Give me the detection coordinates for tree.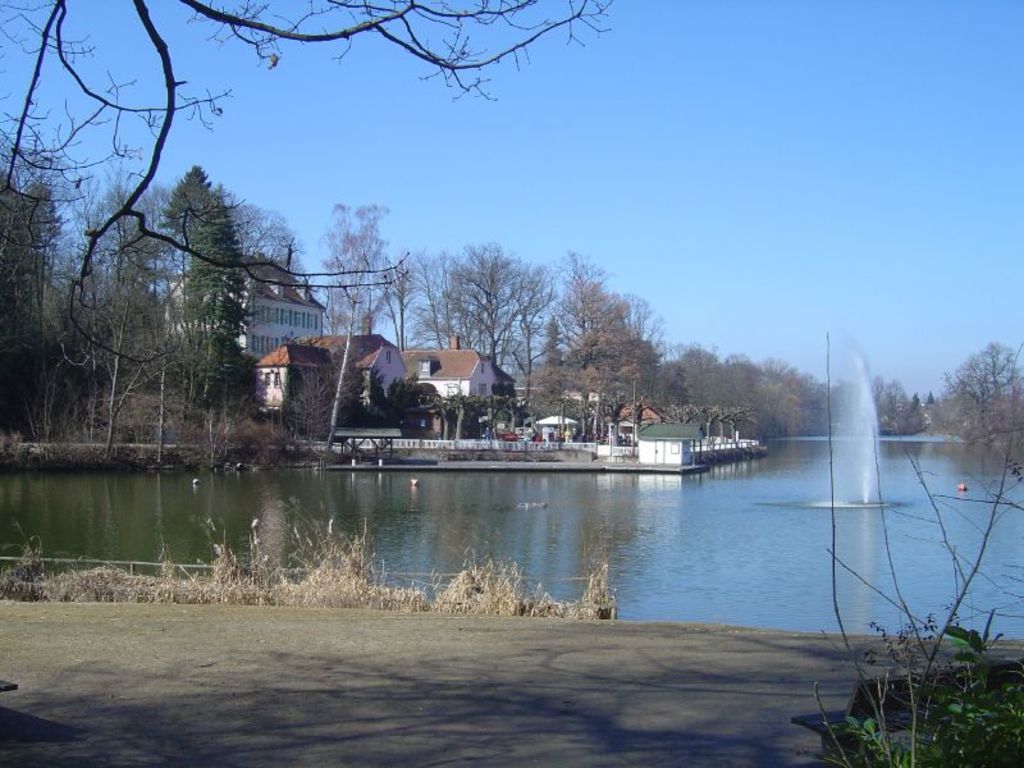
929 335 1023 454.
